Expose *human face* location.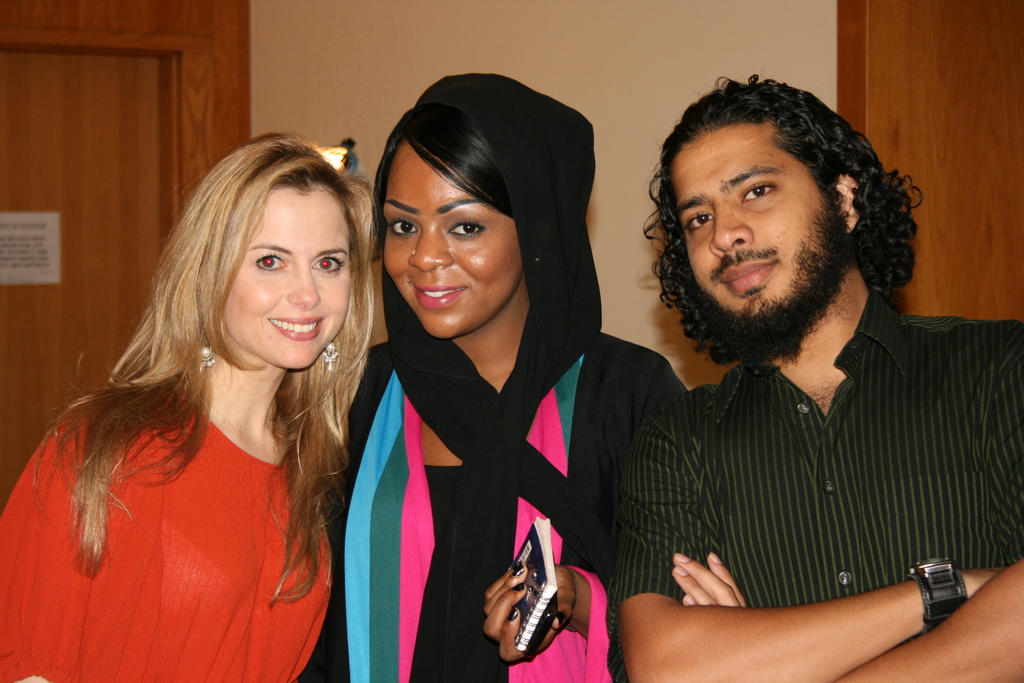
Exposed at <bbox>380, 138, 524, 340</bbox>.
